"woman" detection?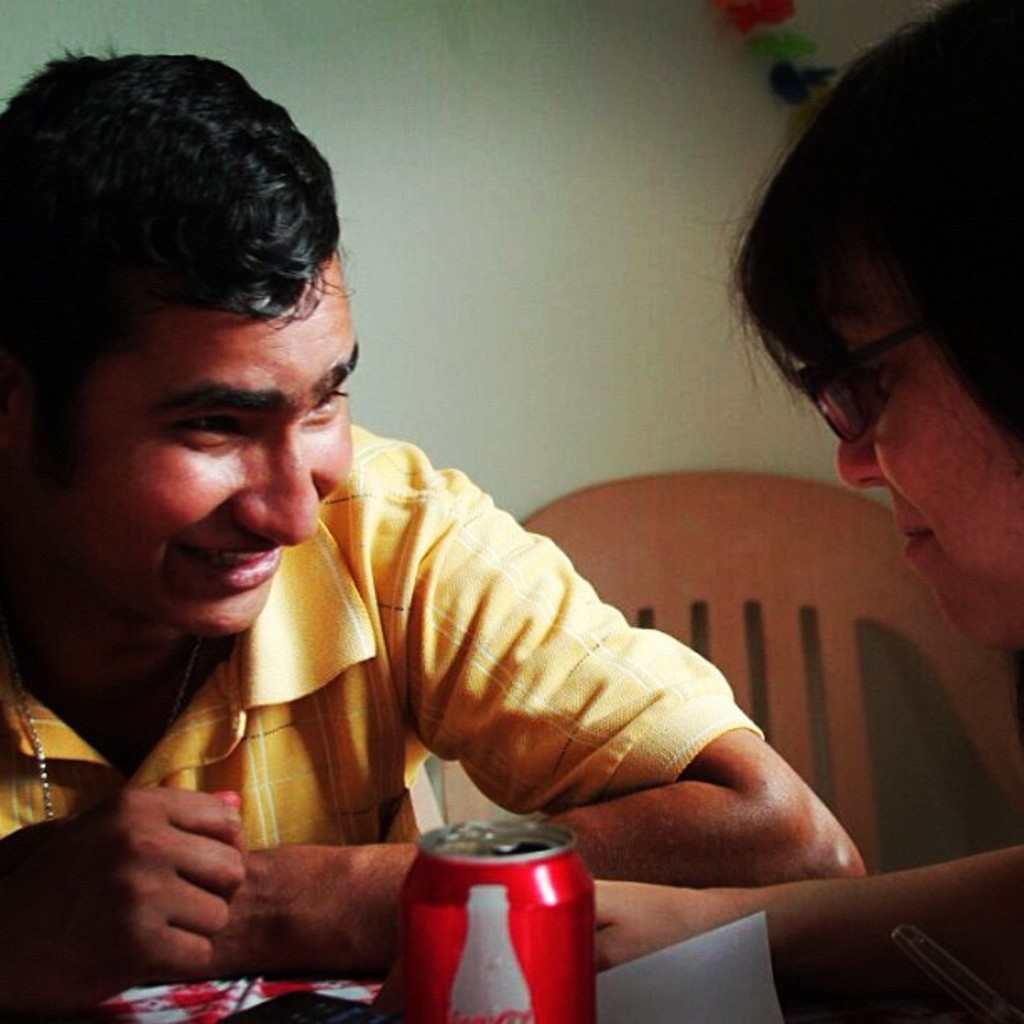
x1=572, y1=0, x2=1022, y2=1022
